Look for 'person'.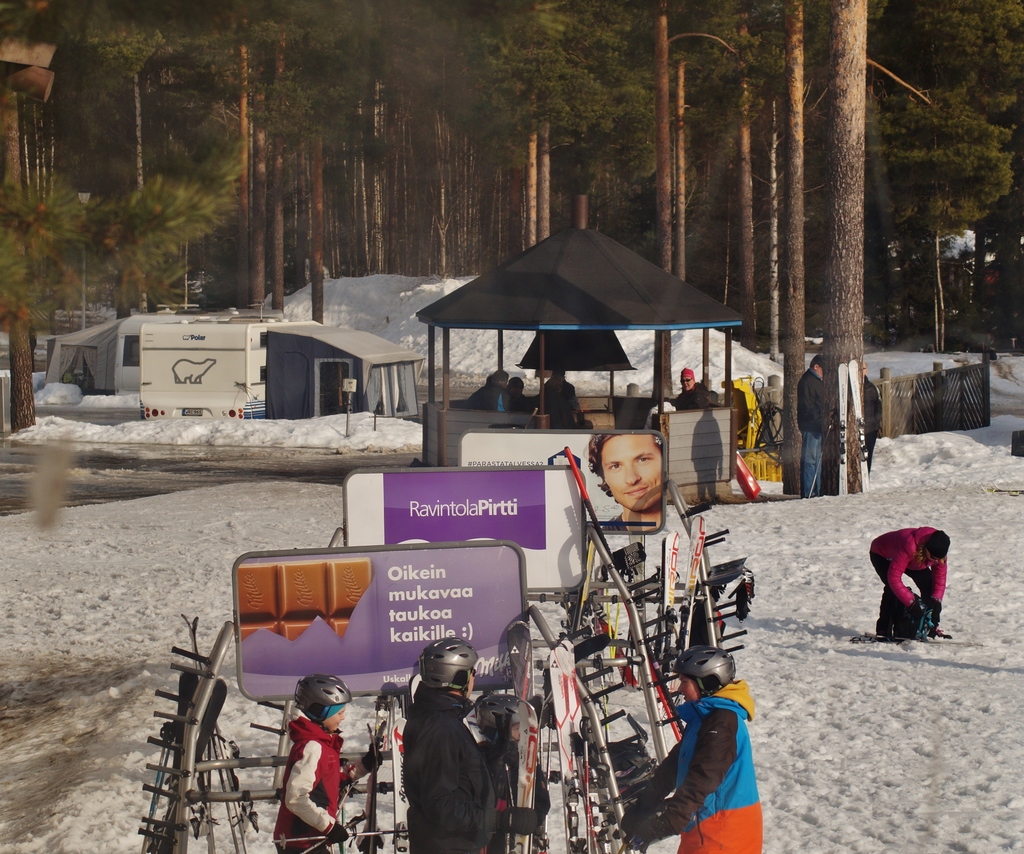
Found: locate(796, 354, 833, 498).
